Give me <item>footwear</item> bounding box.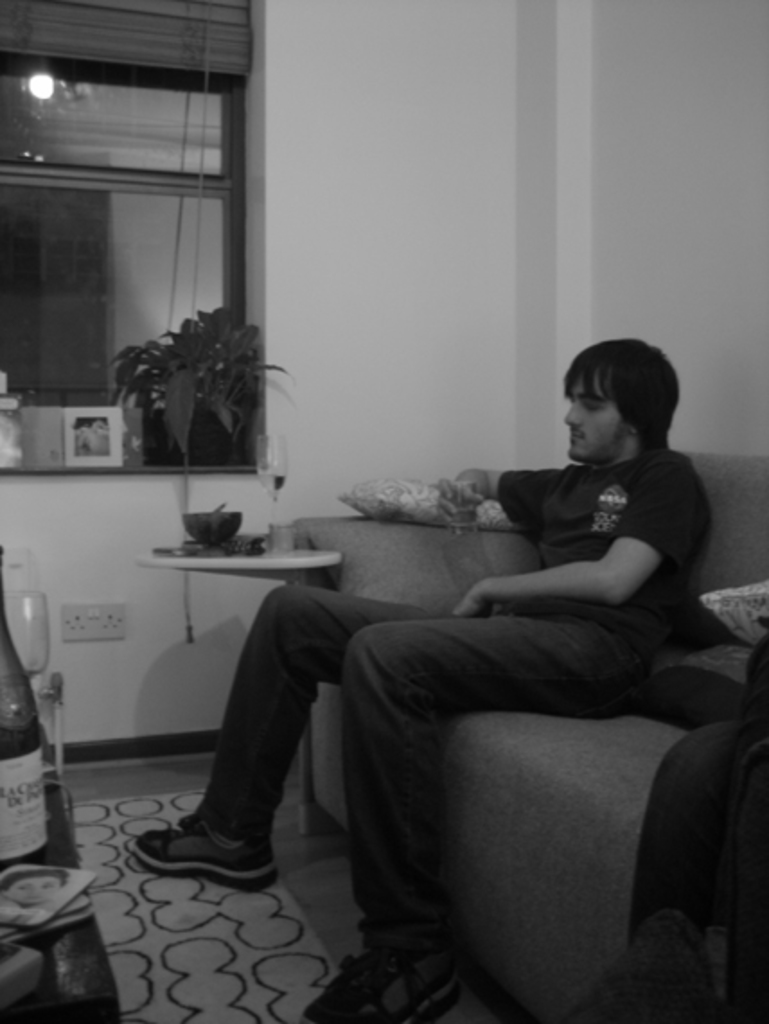
pyautogui.locateOnScreen(318, 945, 469, 1022).
